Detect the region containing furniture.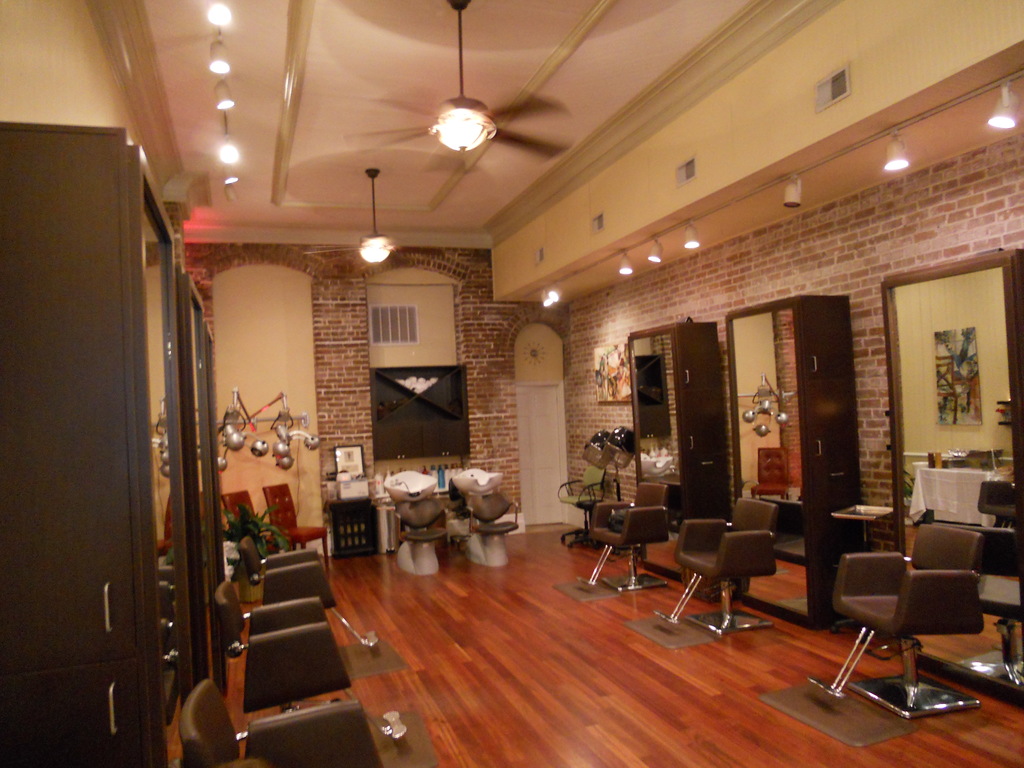
(x1=211, y1=570, x2=410, y2=742).
